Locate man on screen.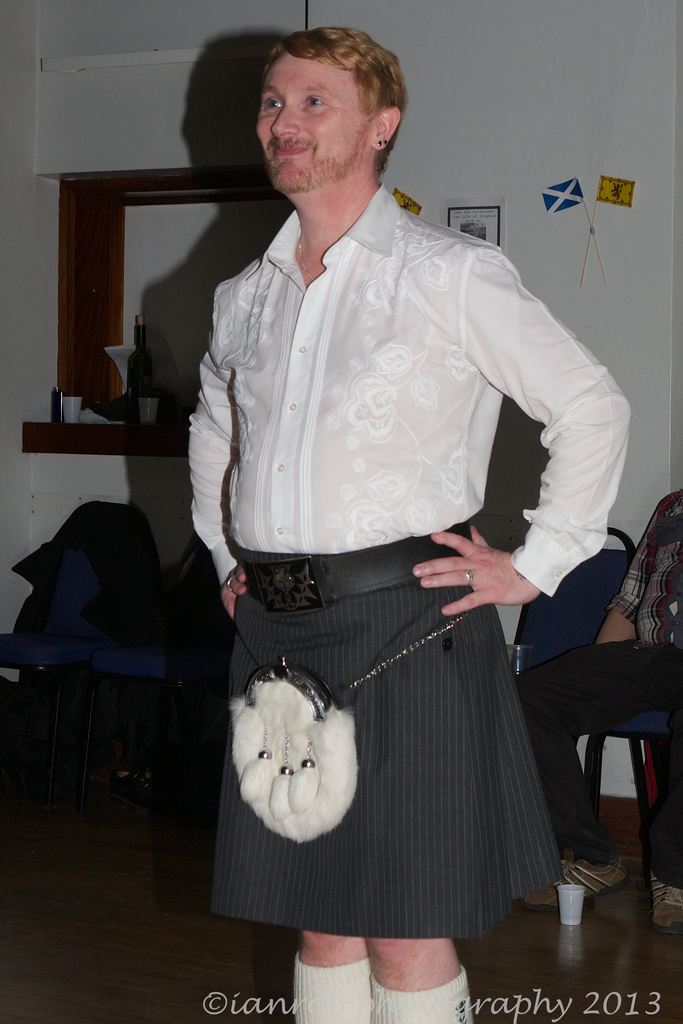
On screen at BBox(514, 488, 682, 934).
